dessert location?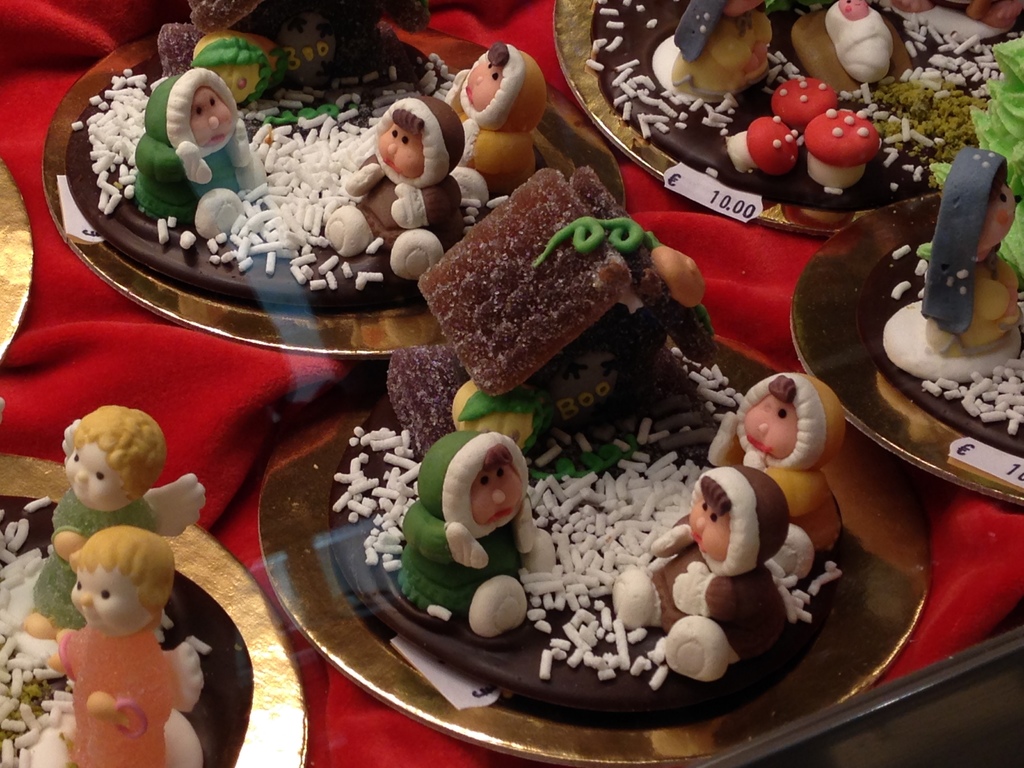
340/88/473/291
